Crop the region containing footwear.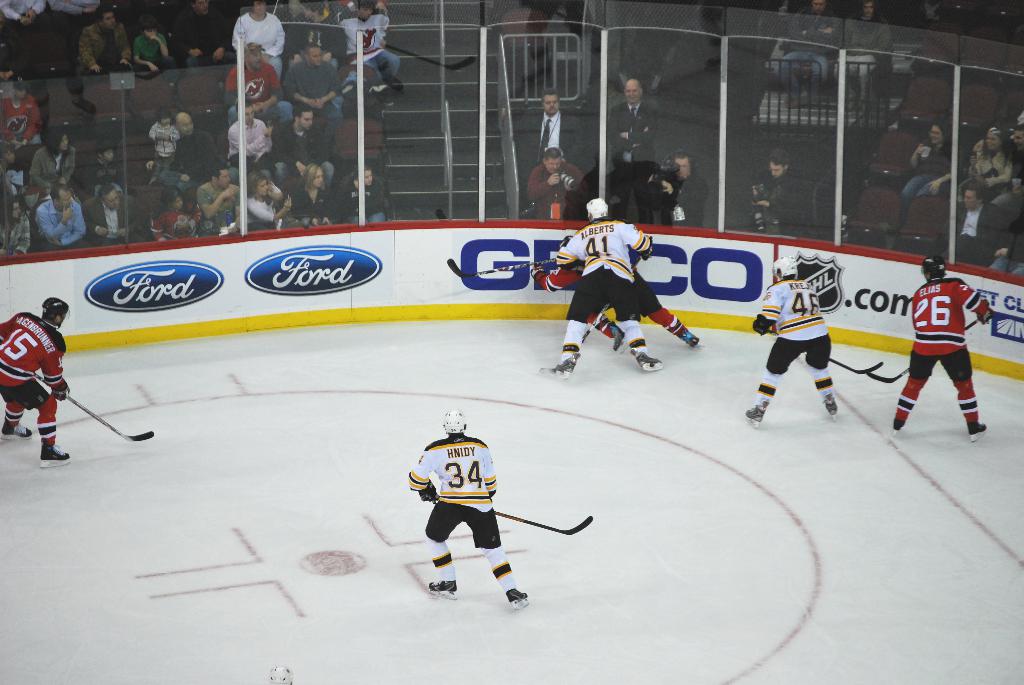
Crop region: (747, 407, 768, 427).
